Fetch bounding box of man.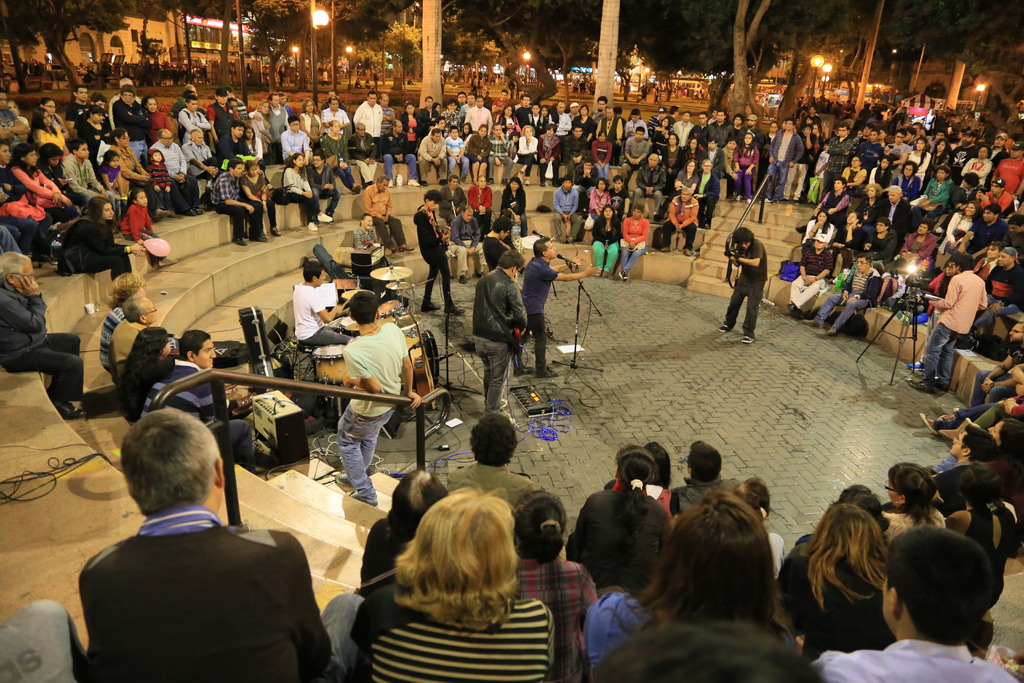
Bbox: locate(319, 90, 357, 129).
